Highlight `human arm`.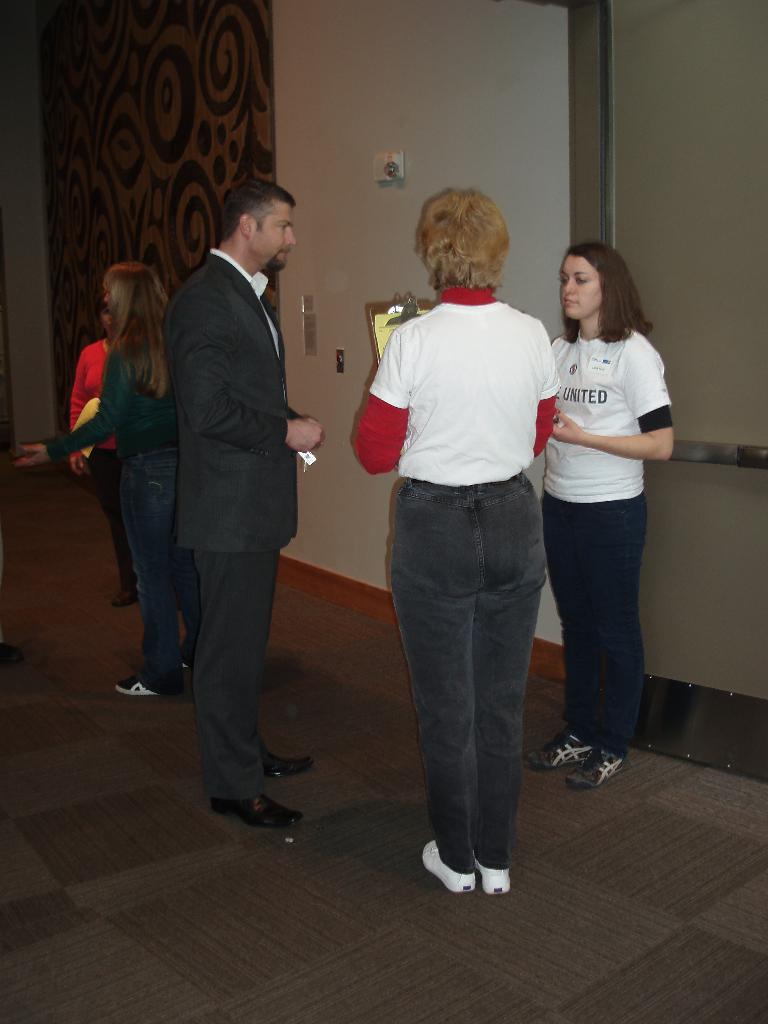
Highlighted region: <box>350,317,406,478</box>.
